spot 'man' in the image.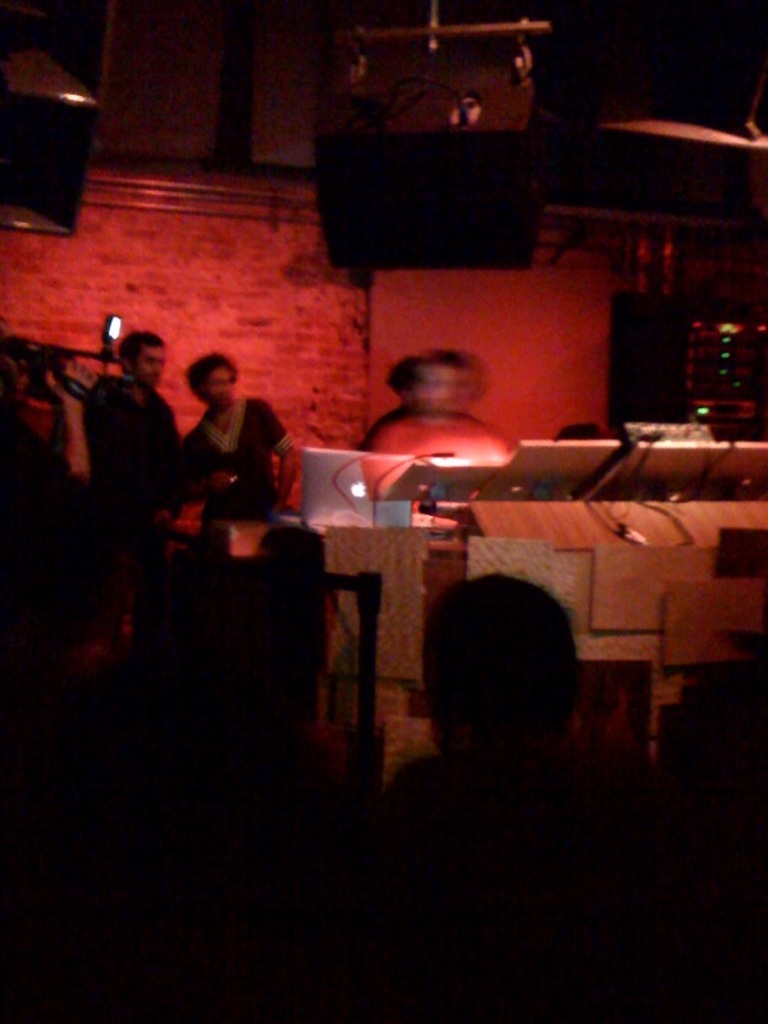
'man' found at BBox(173, 337, 285, 539).
